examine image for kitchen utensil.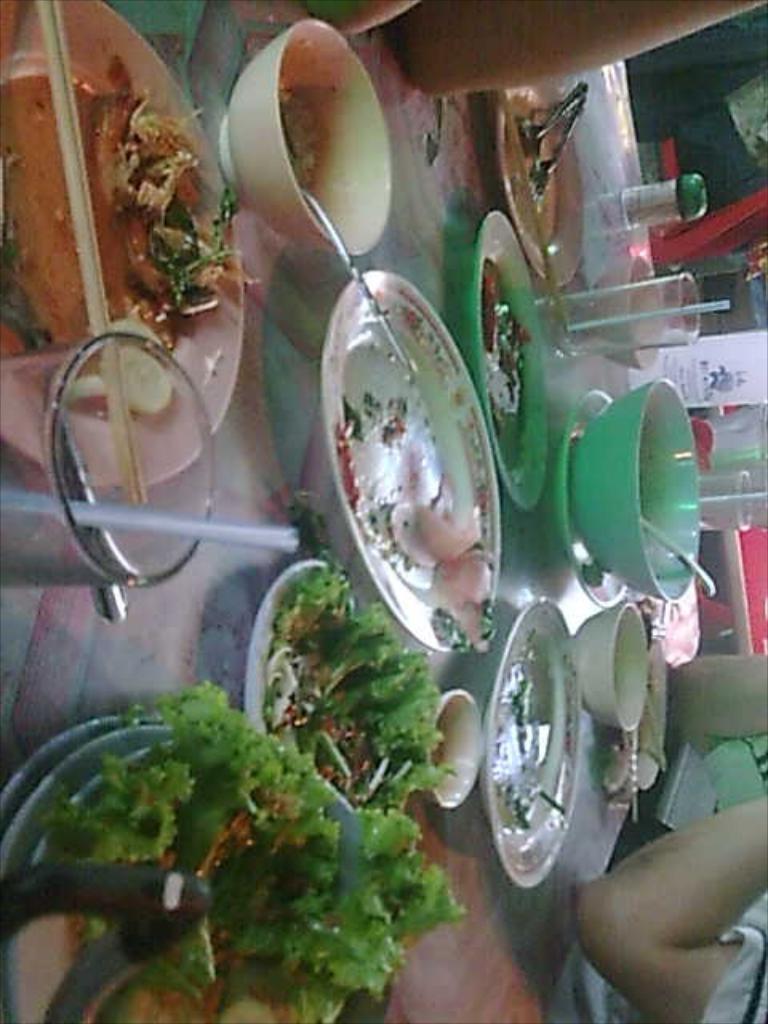
Examination result: Rect(523, 96, 592, 214).
